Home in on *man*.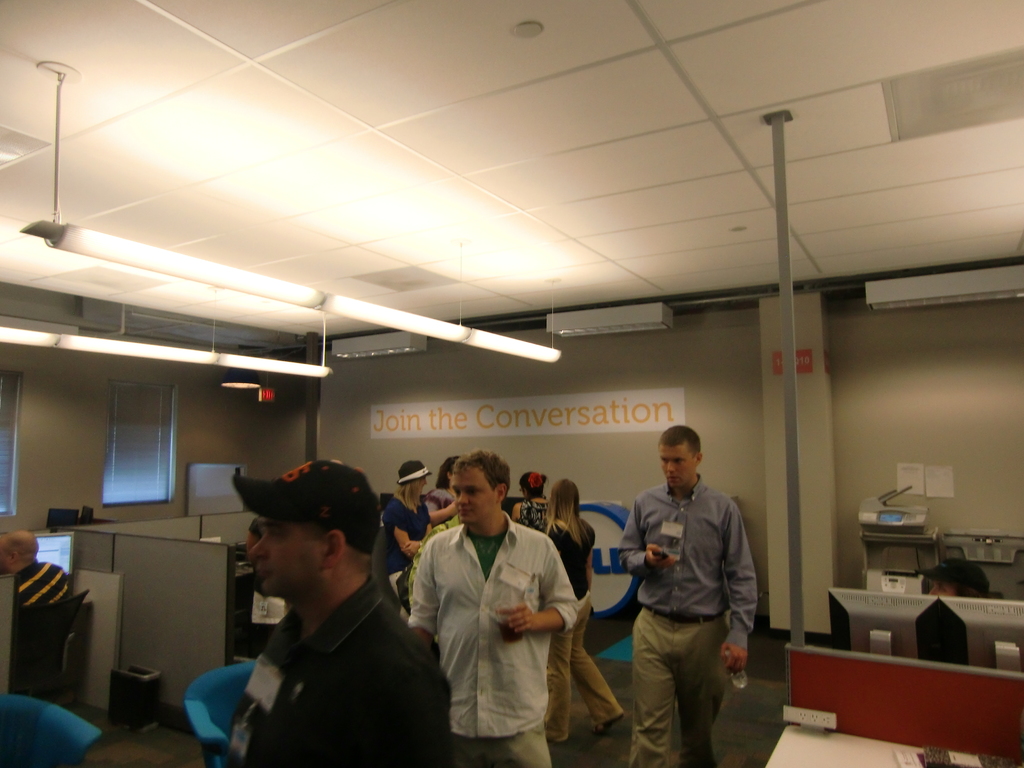
Homed in at left=627, top=426, right=759, bottom=767.
